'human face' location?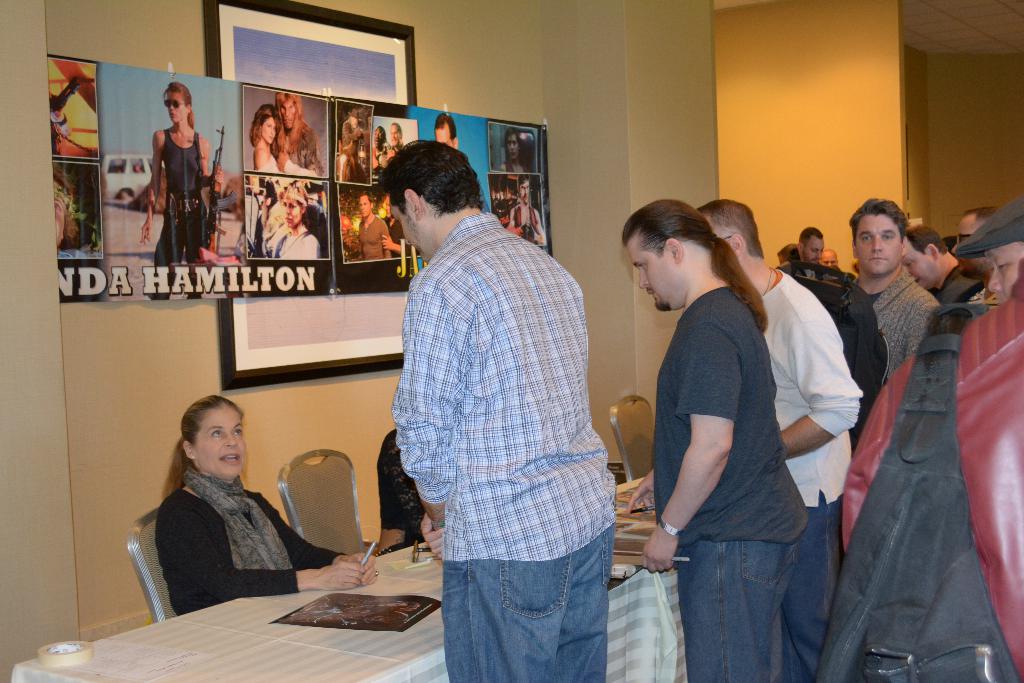
left=166, top=93, right=187, bottom=122
